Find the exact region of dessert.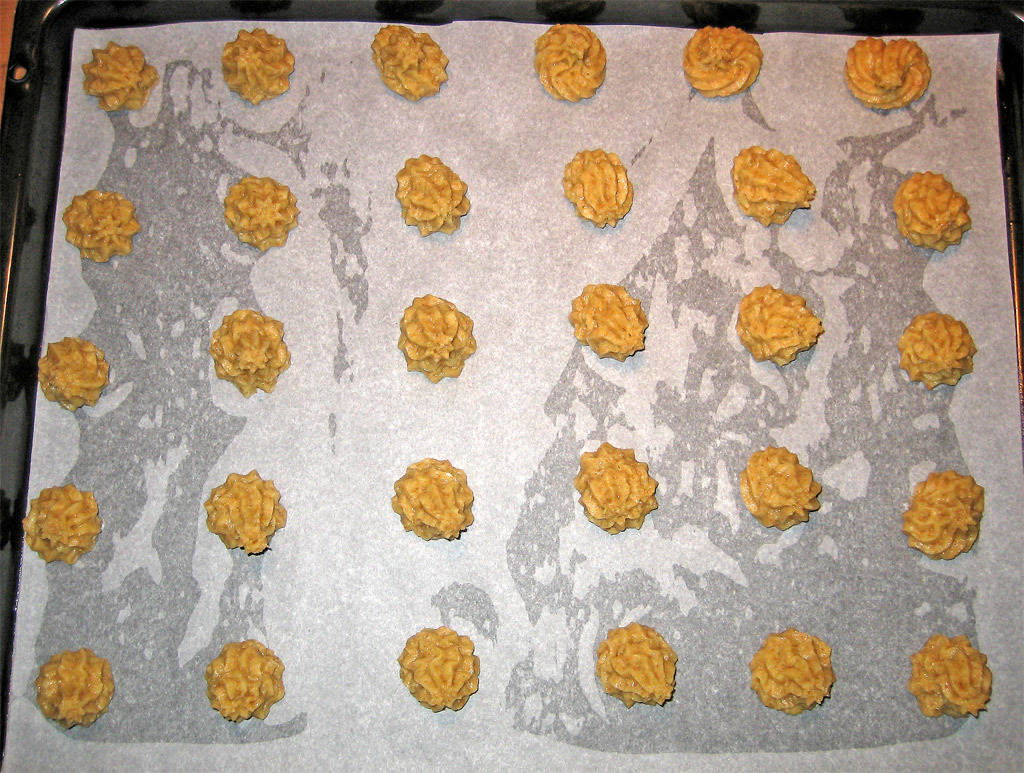
Exact region: 222:32:296:102.
